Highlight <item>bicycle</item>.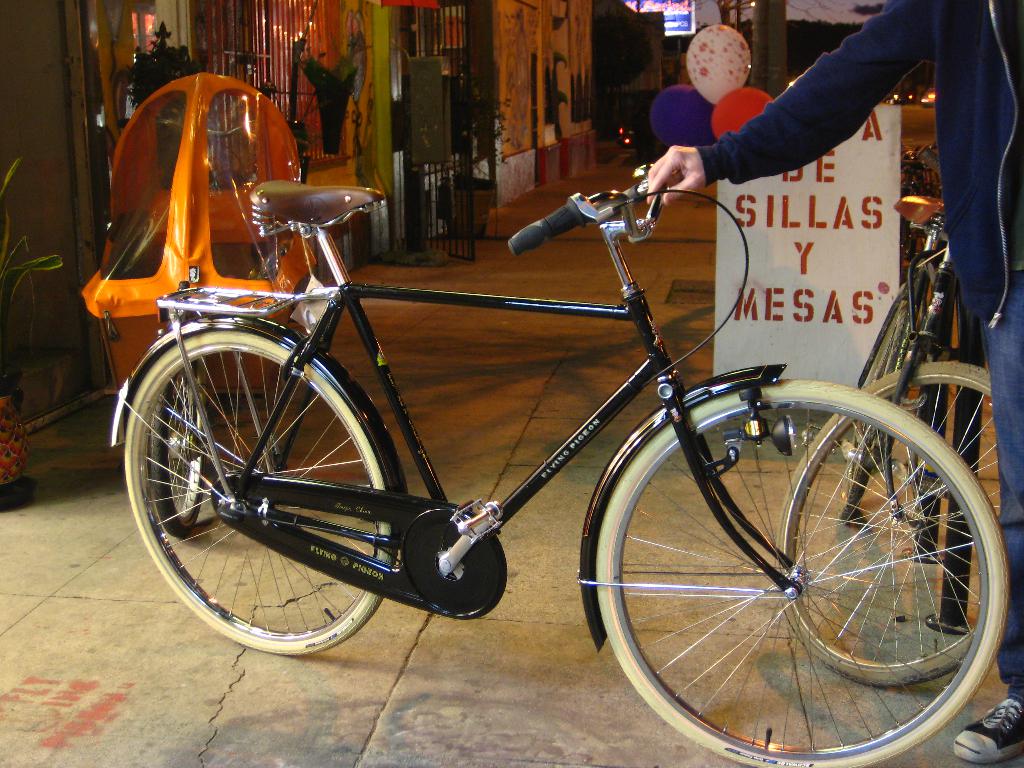
Highlighted region: 914,140,947,258.
